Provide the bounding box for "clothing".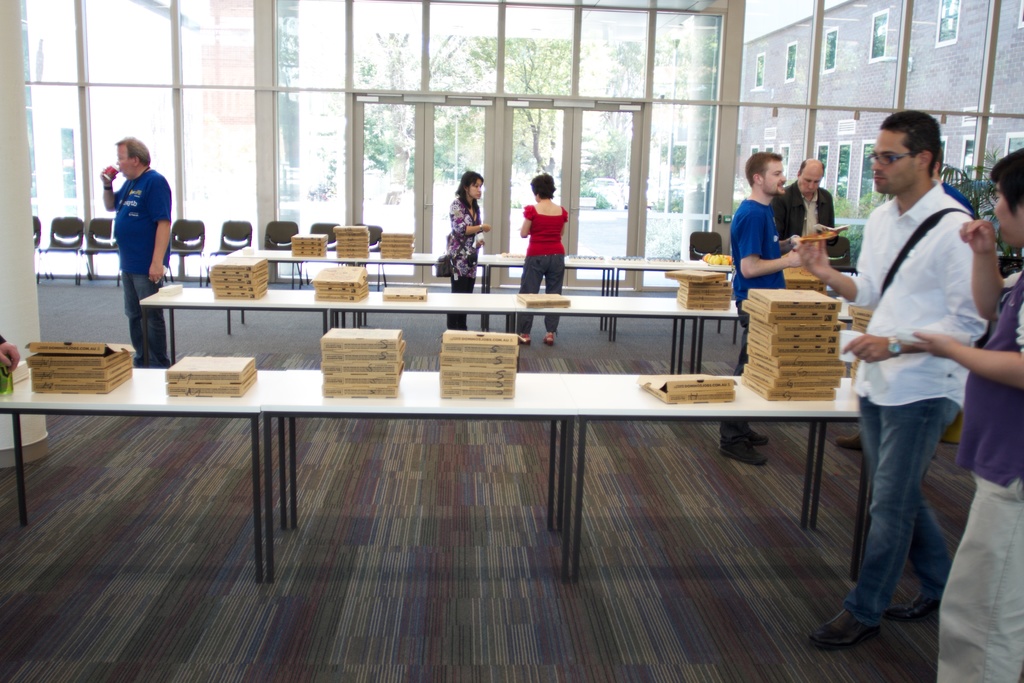
113:174:170:366.
